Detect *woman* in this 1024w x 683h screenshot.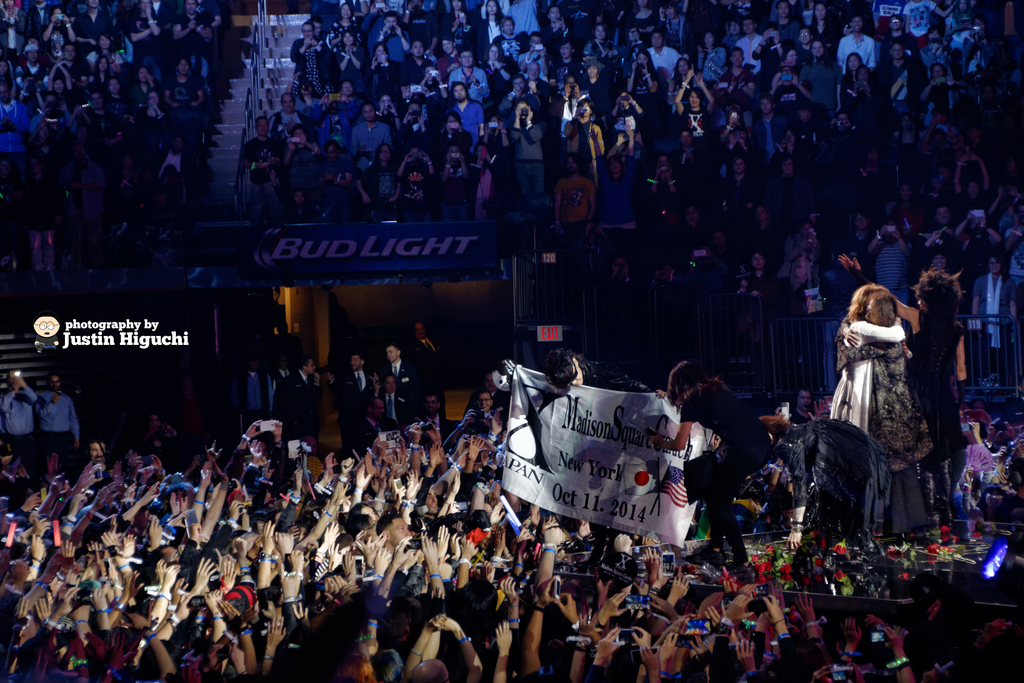
Detection: (left=508, top=97, right=548, bottom=193).
